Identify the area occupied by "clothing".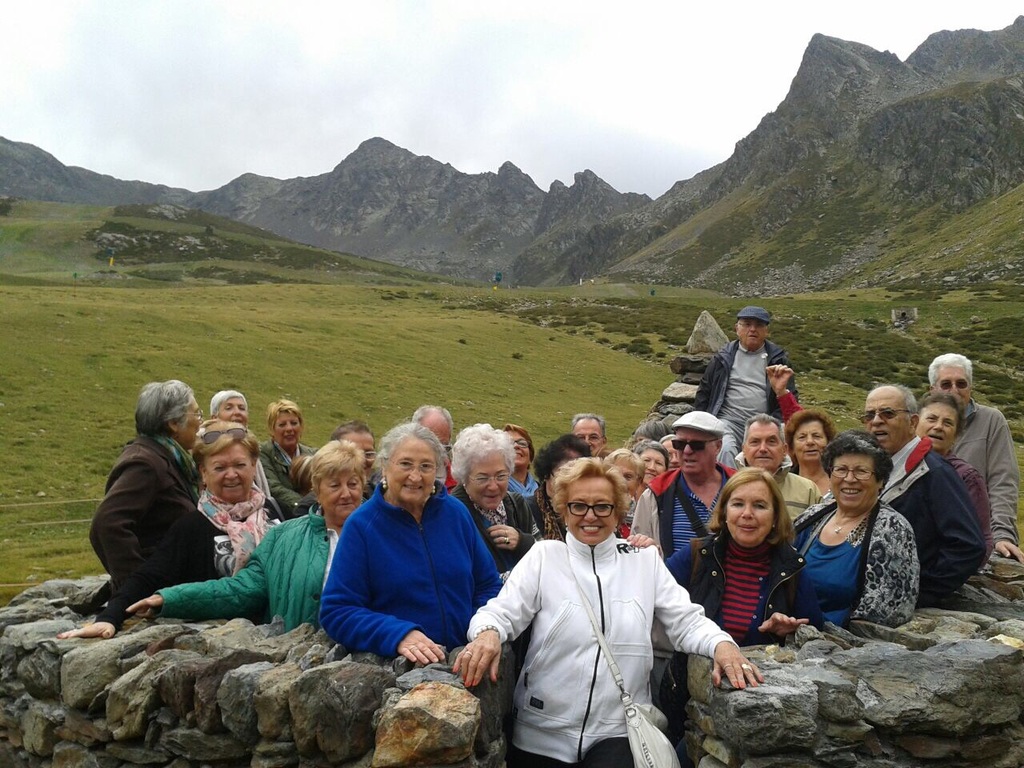
Area: crop(319, 475, 513, 663).
